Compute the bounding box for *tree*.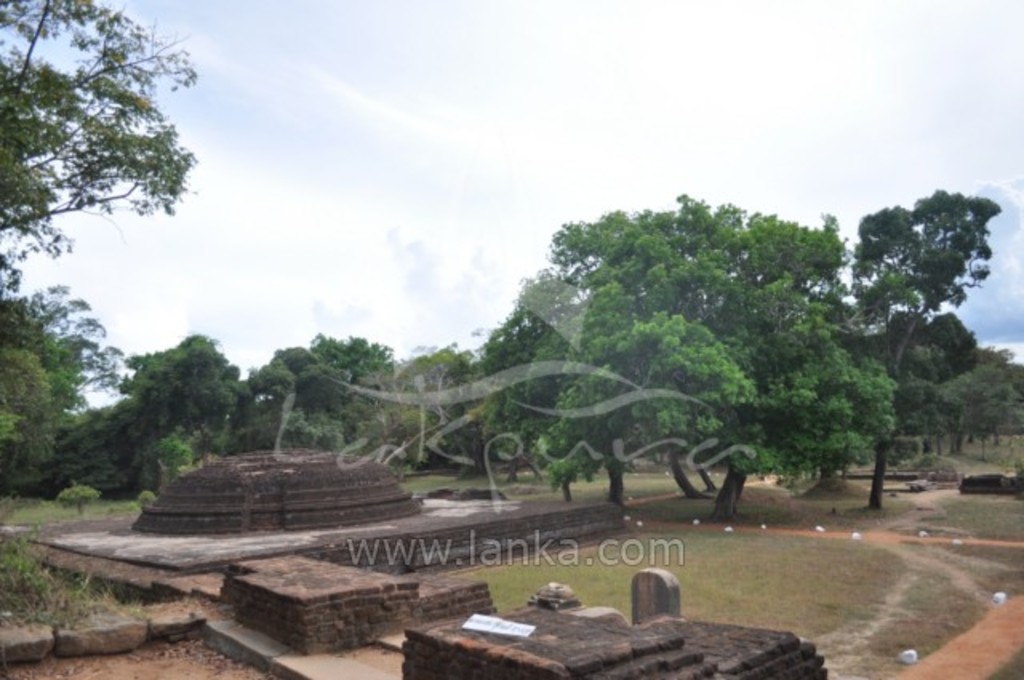
locate(219, 341, 386, 462).
